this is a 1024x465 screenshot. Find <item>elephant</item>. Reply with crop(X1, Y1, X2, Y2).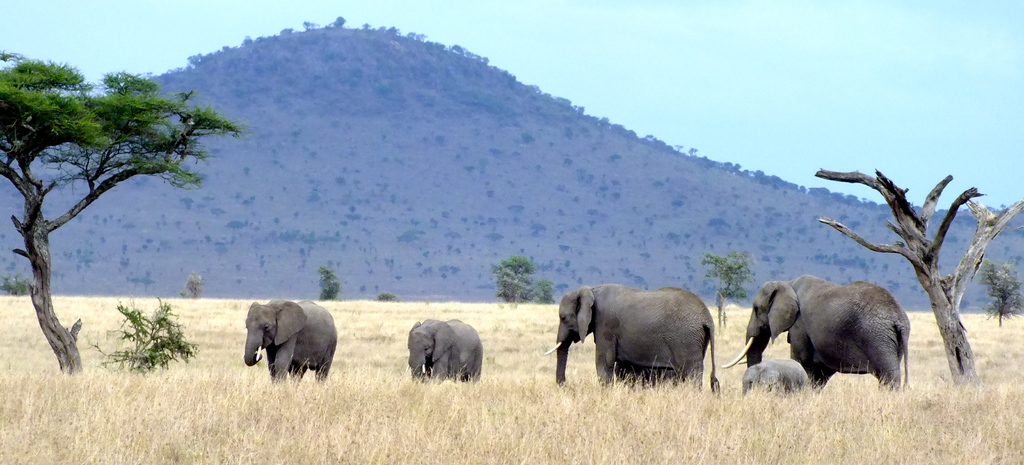
crop(723, 274, 911, 398).
